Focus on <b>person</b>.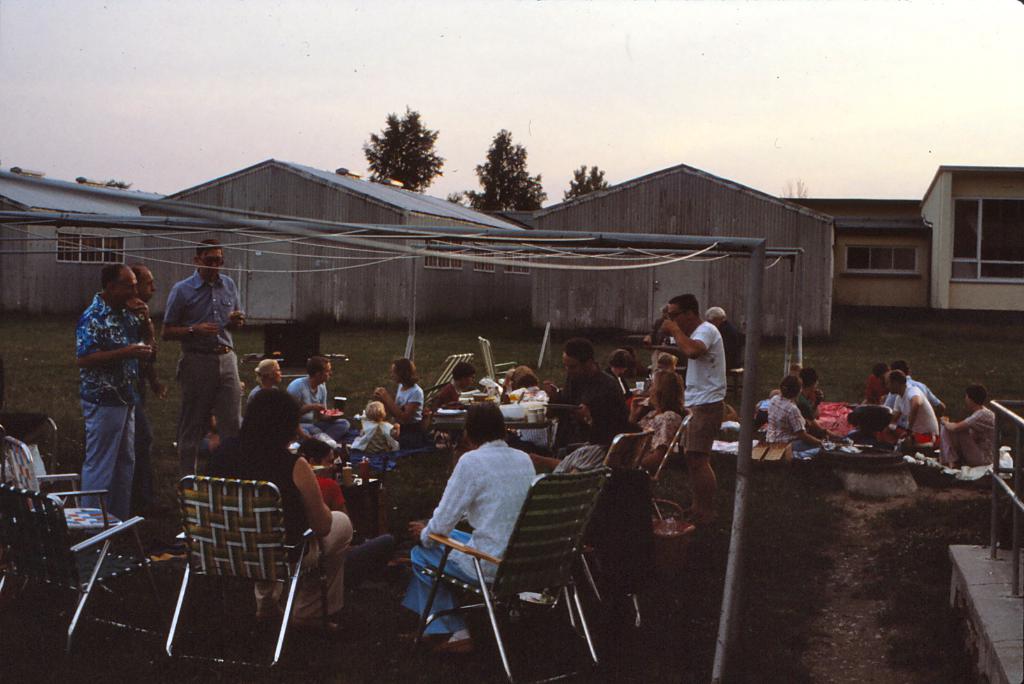
Focused at bbox=(373, 358, 426, 438).
